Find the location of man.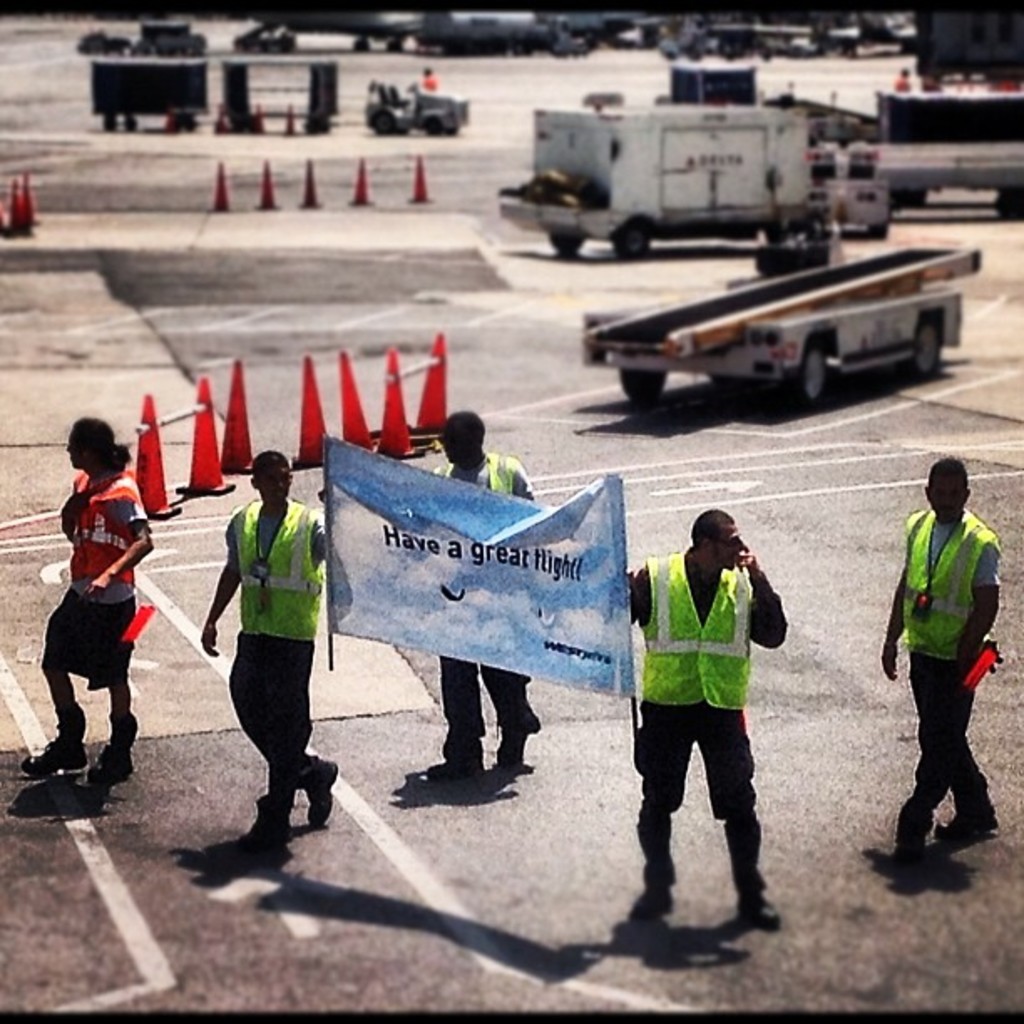
Location: l=202, t=445, r=335, b=850.
